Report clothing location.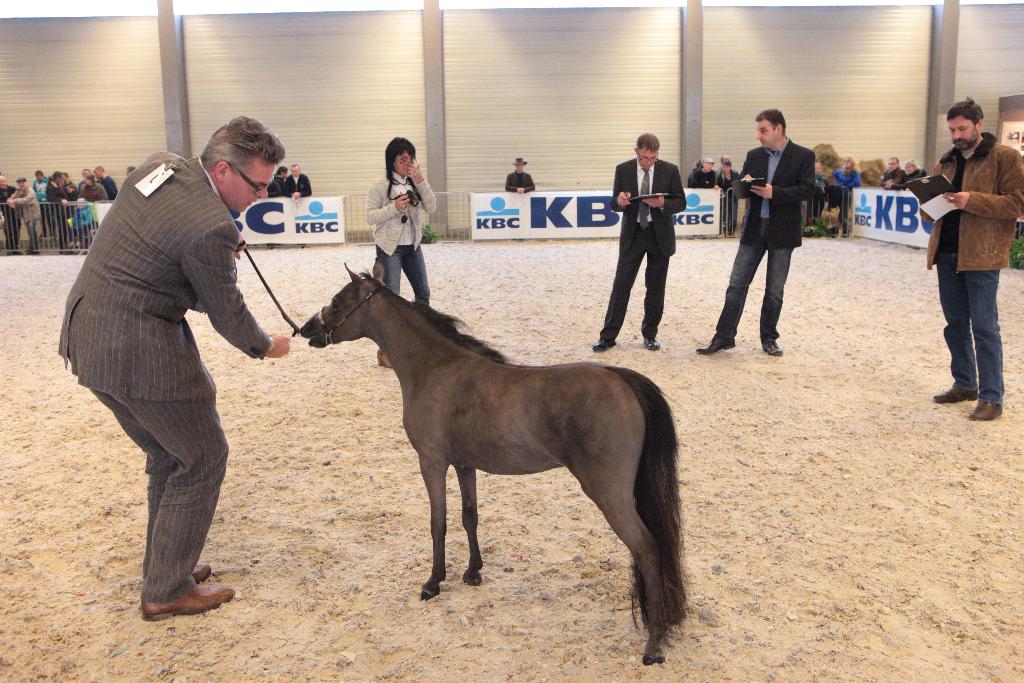
Report: (left=56, top=105, right=272, bottom=604).
